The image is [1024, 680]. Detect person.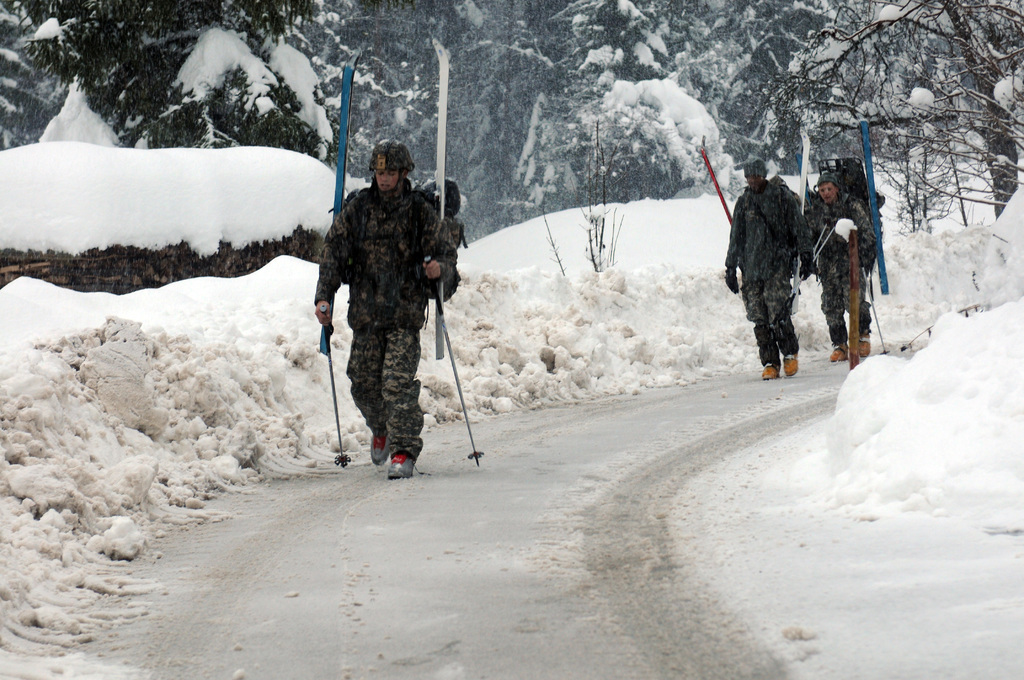
Detection: rect(314, 139, 460, 482).
